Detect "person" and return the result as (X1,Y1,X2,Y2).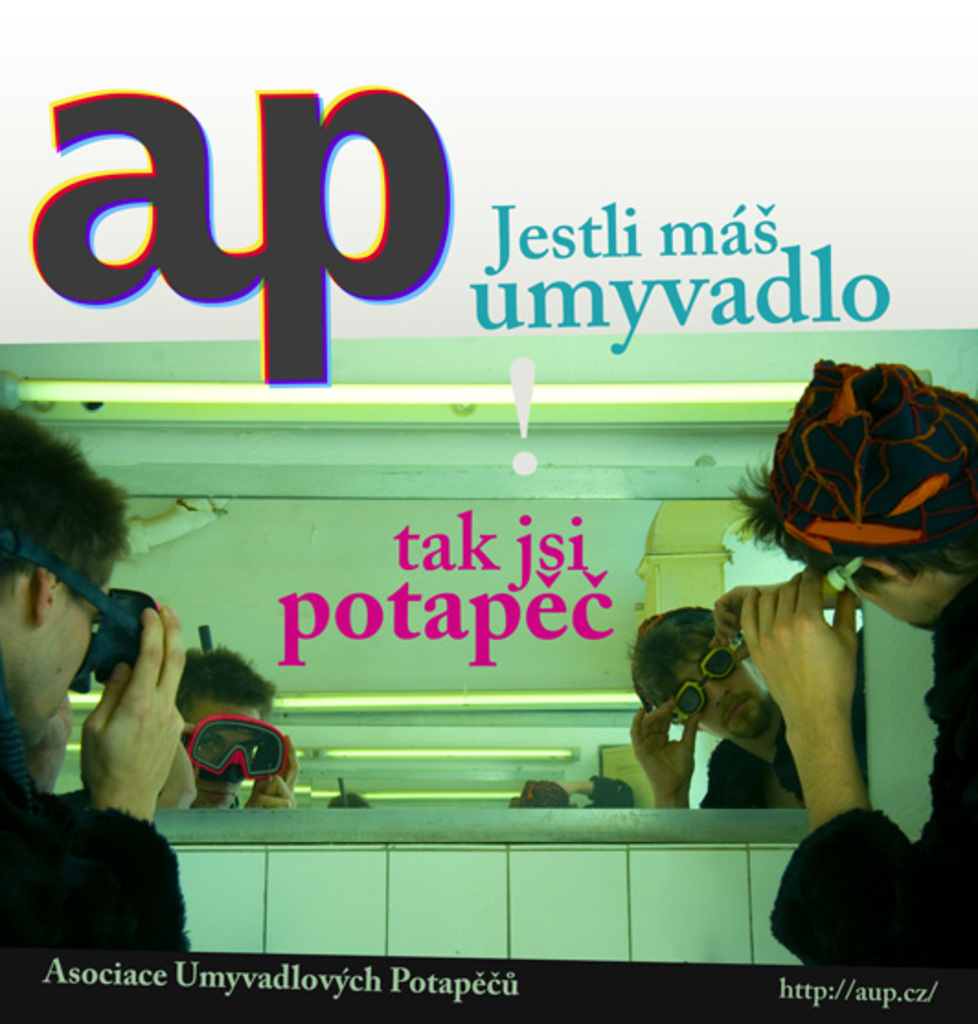
(167,636,298,807).
